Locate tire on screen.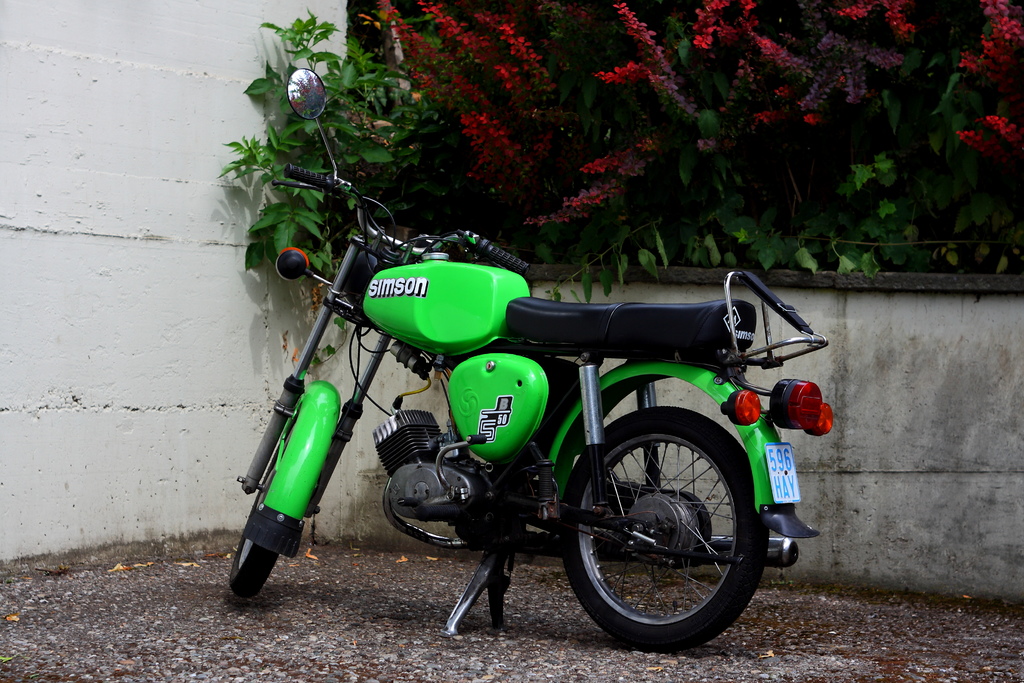
On screen at left=230, top=418, right=298, bottom=598.
